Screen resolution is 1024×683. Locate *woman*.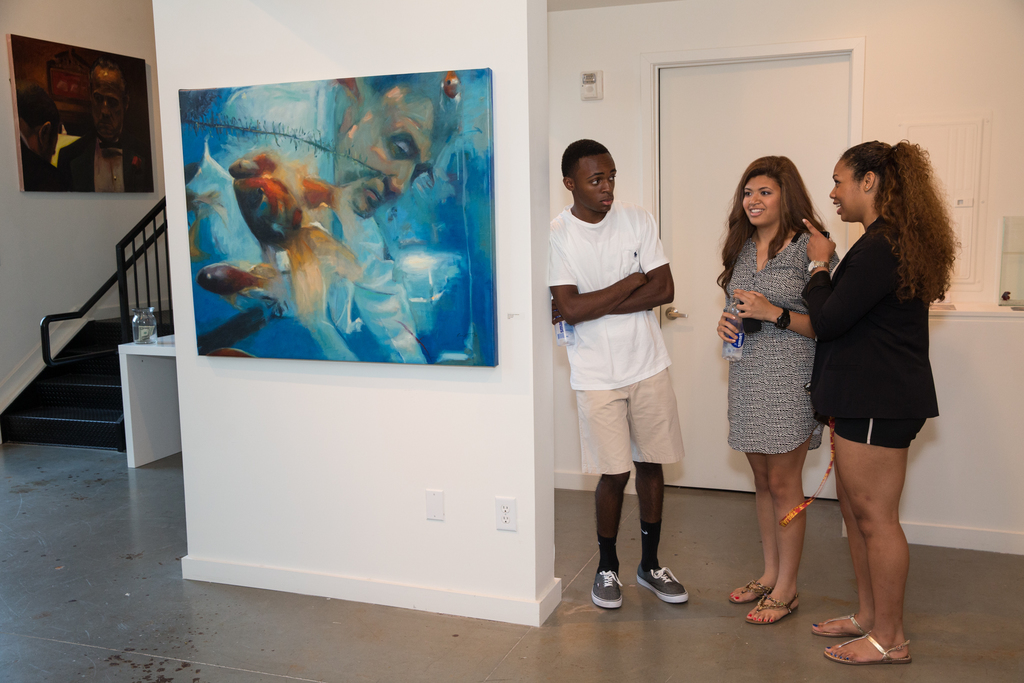
x1=799, y1=135, x2=956, y2=666.
